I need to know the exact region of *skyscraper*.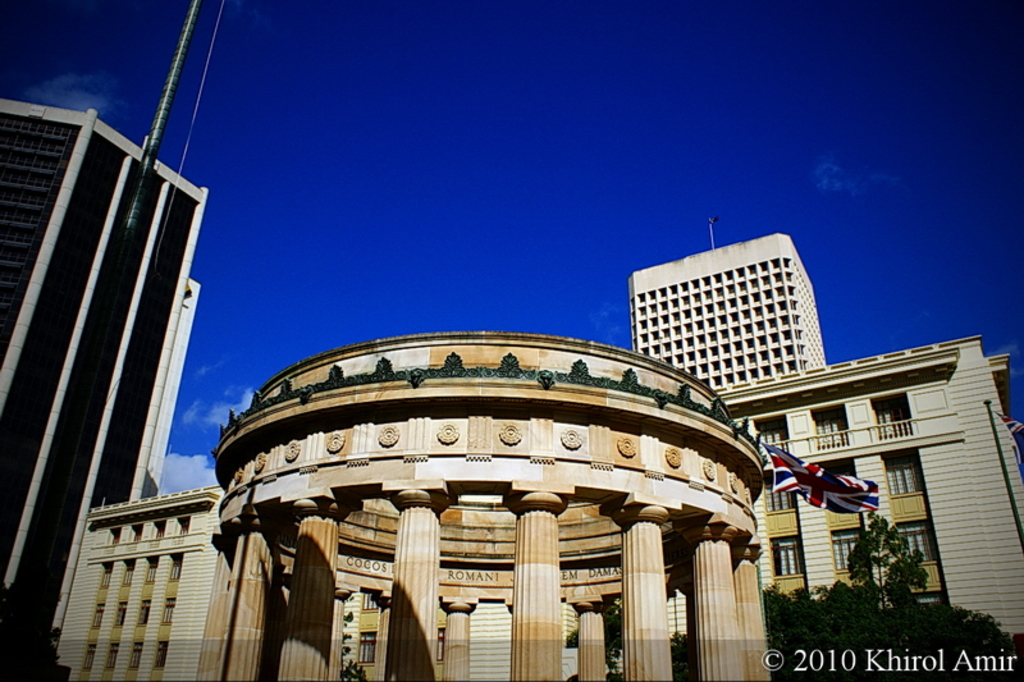
Region: {"left": 0, "top": 0, "right": 200, "bottom": 681}.
